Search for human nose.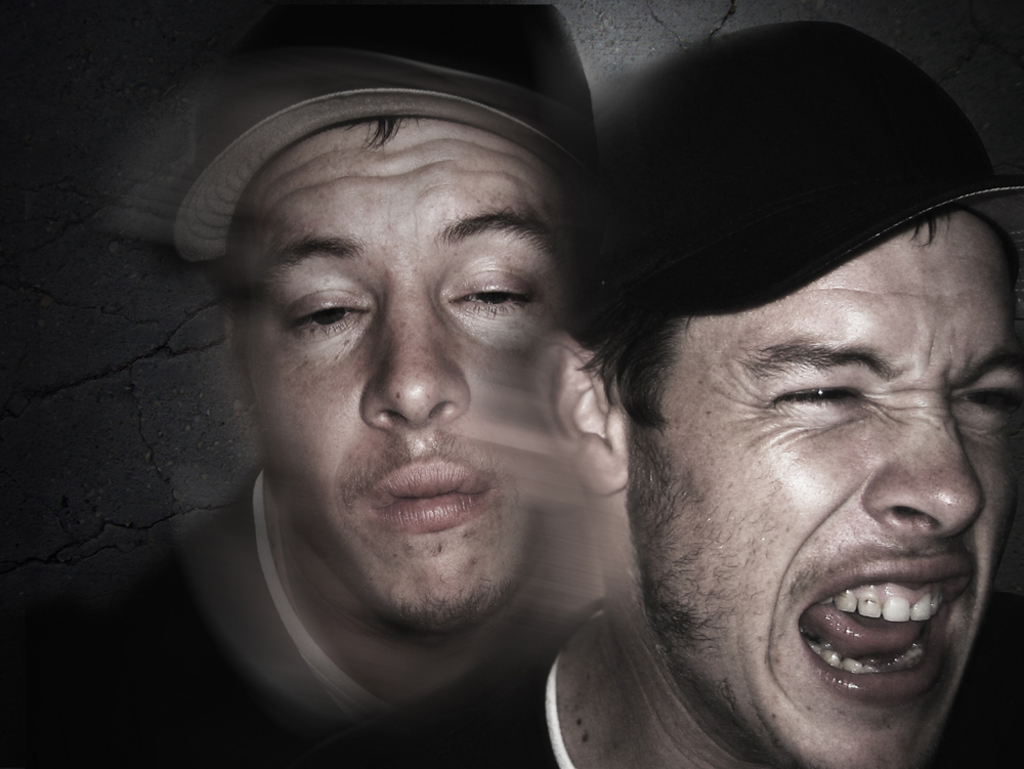
Found at box=[356, 292, 471, 434].
